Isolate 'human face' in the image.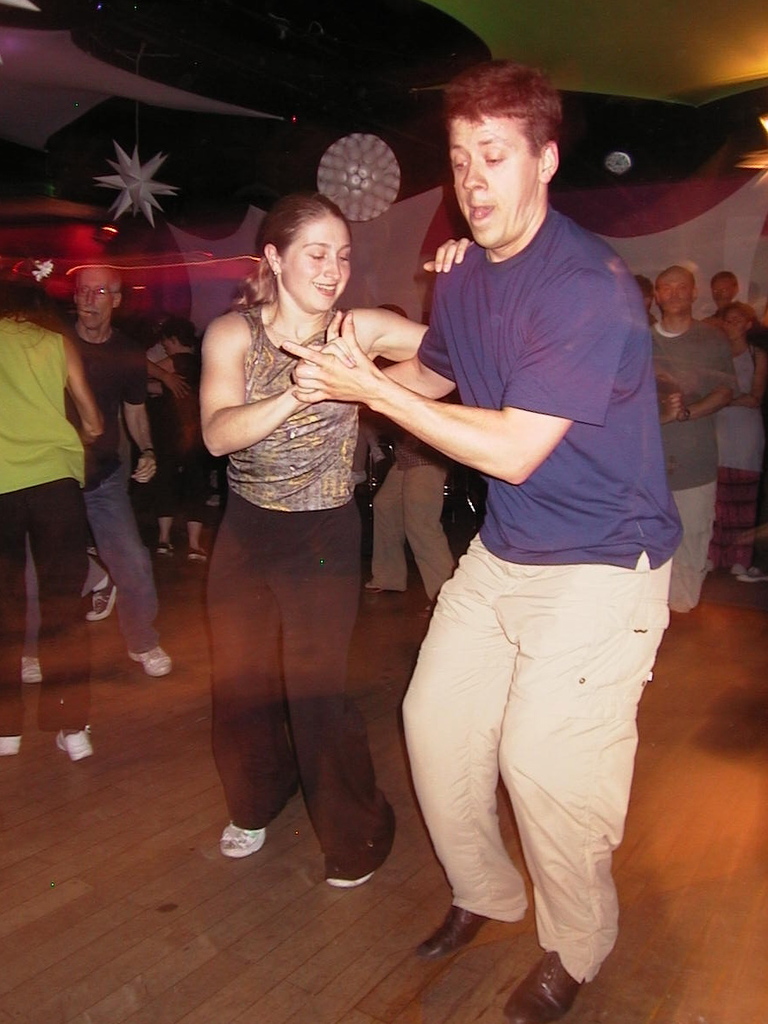
Isolated region: (656, 273, 689, 316).
